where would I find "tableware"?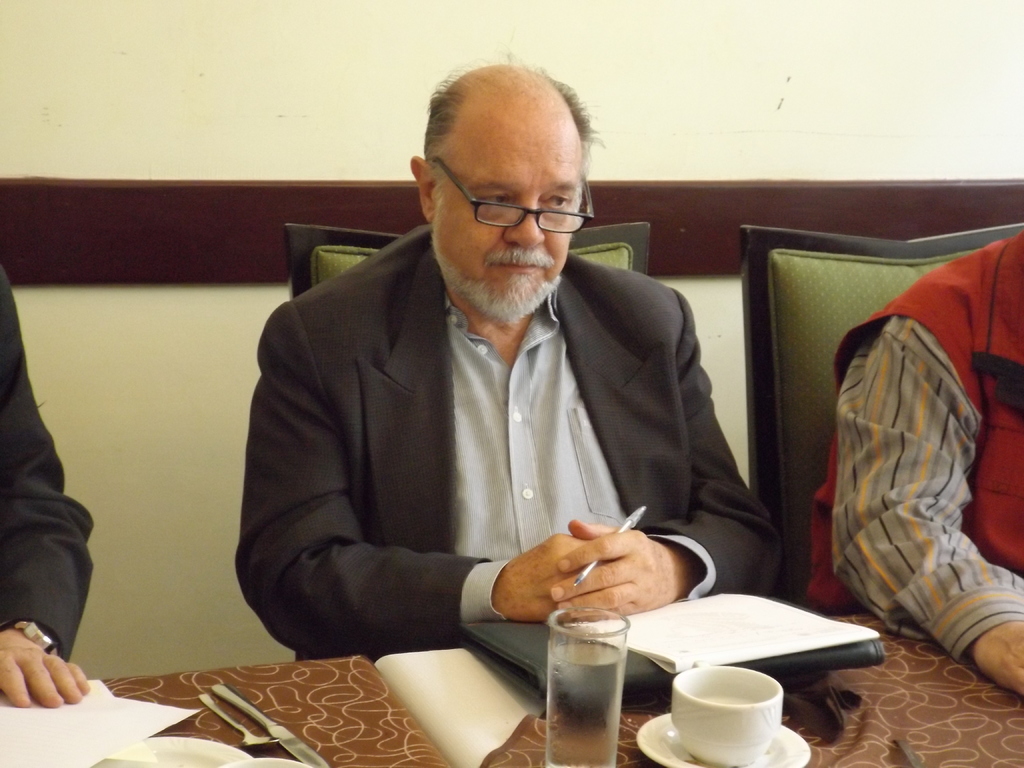
At 198:689:273:755.
